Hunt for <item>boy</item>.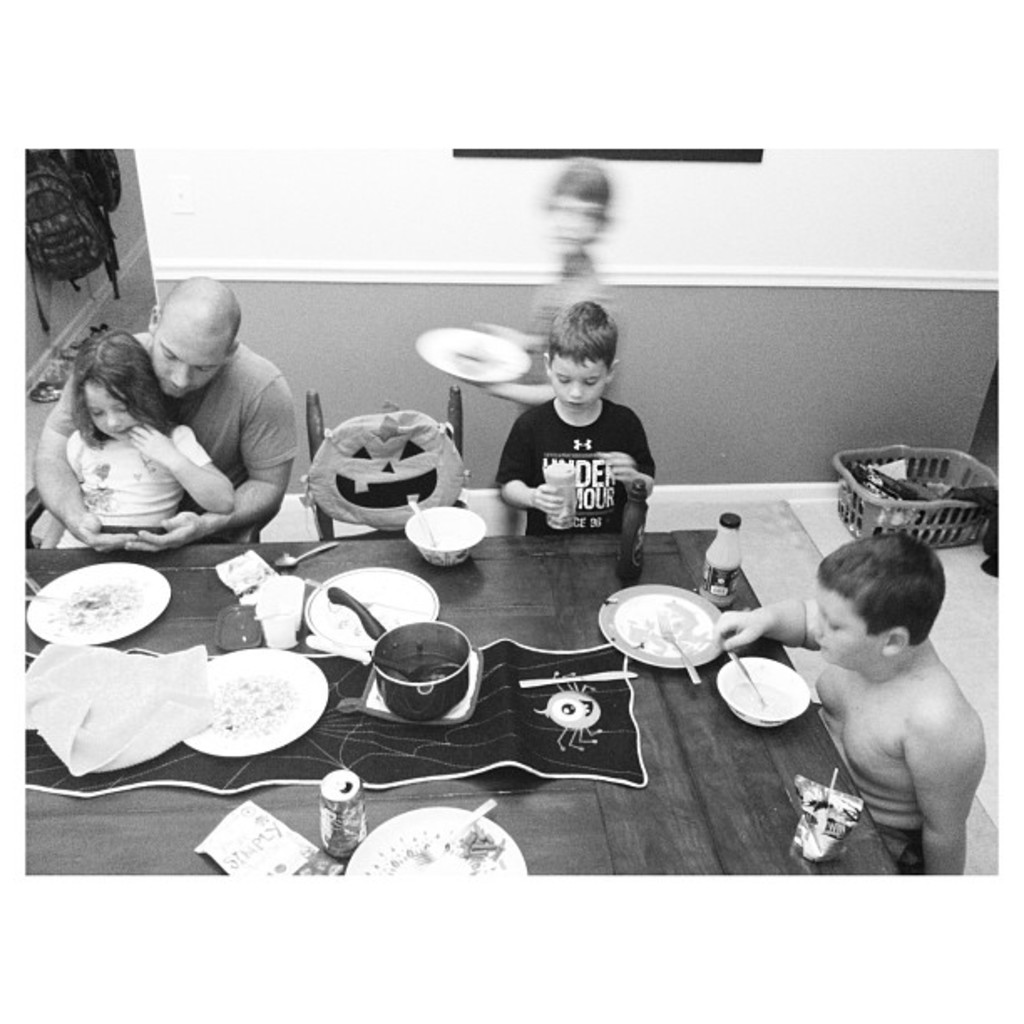
Hunted down at x1=714, y1=532, x2=987, y2=878.
